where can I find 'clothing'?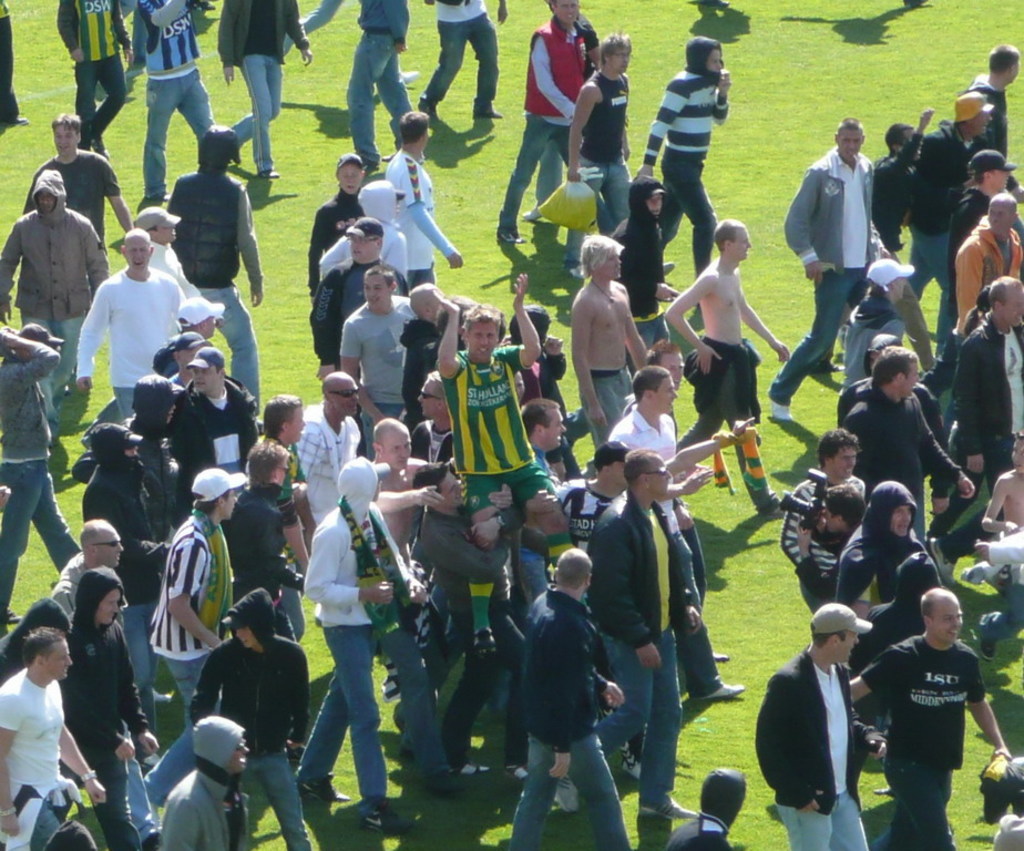
You can find it at [303,495,432,797].
